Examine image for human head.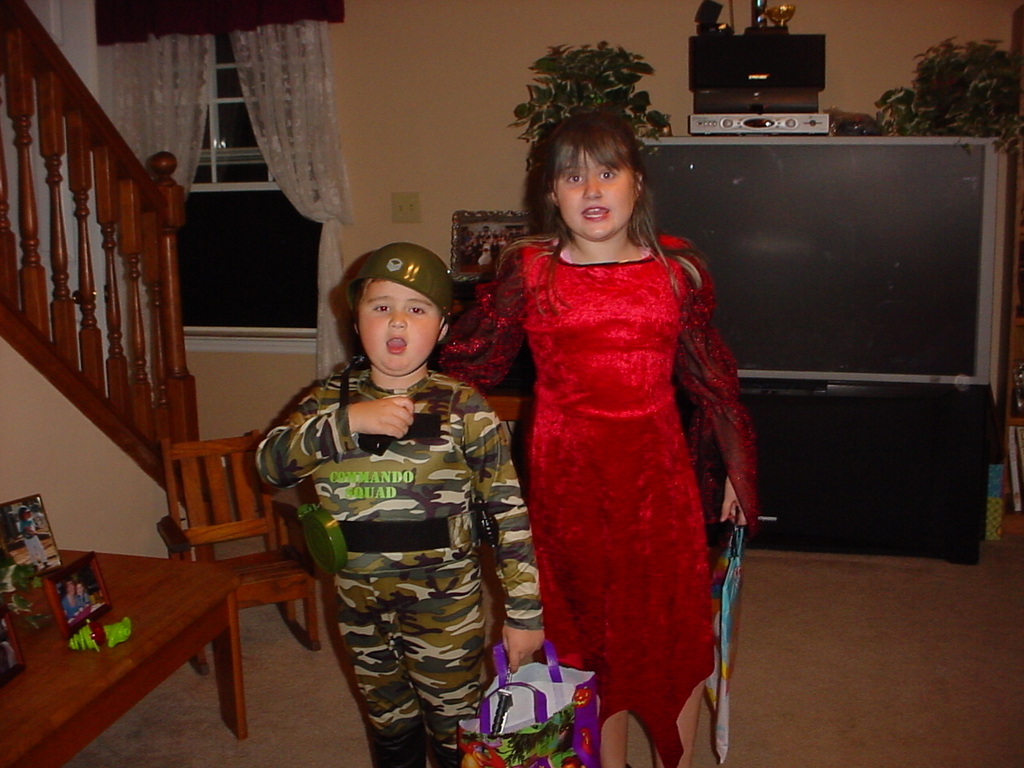
Examination result: bbox(72, 581, 83, 597).
